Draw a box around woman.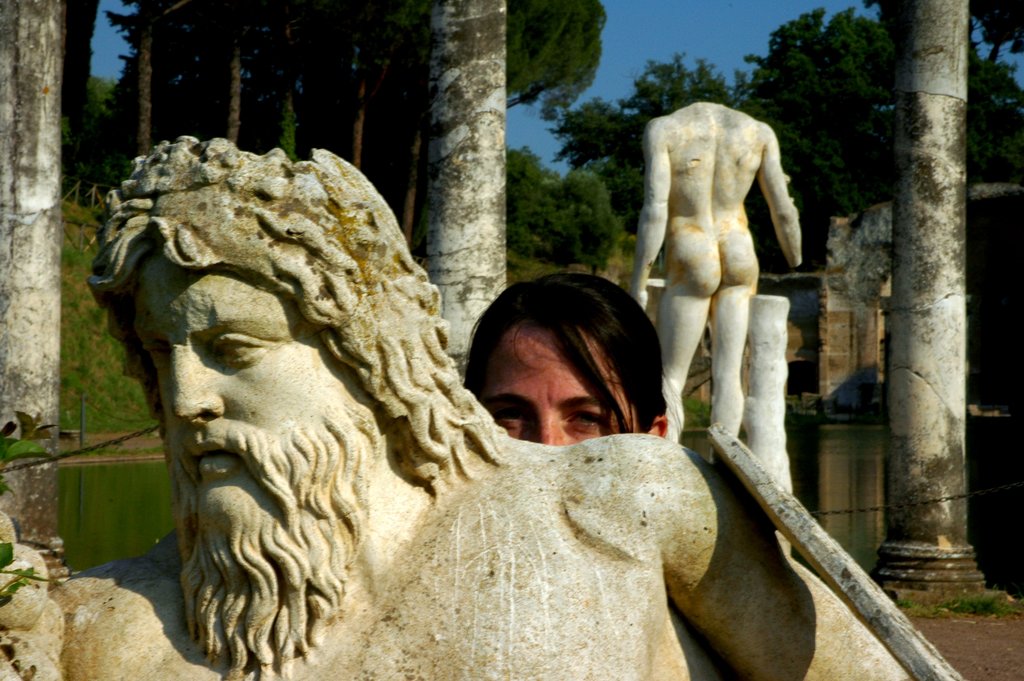
(449,270,708,645).
